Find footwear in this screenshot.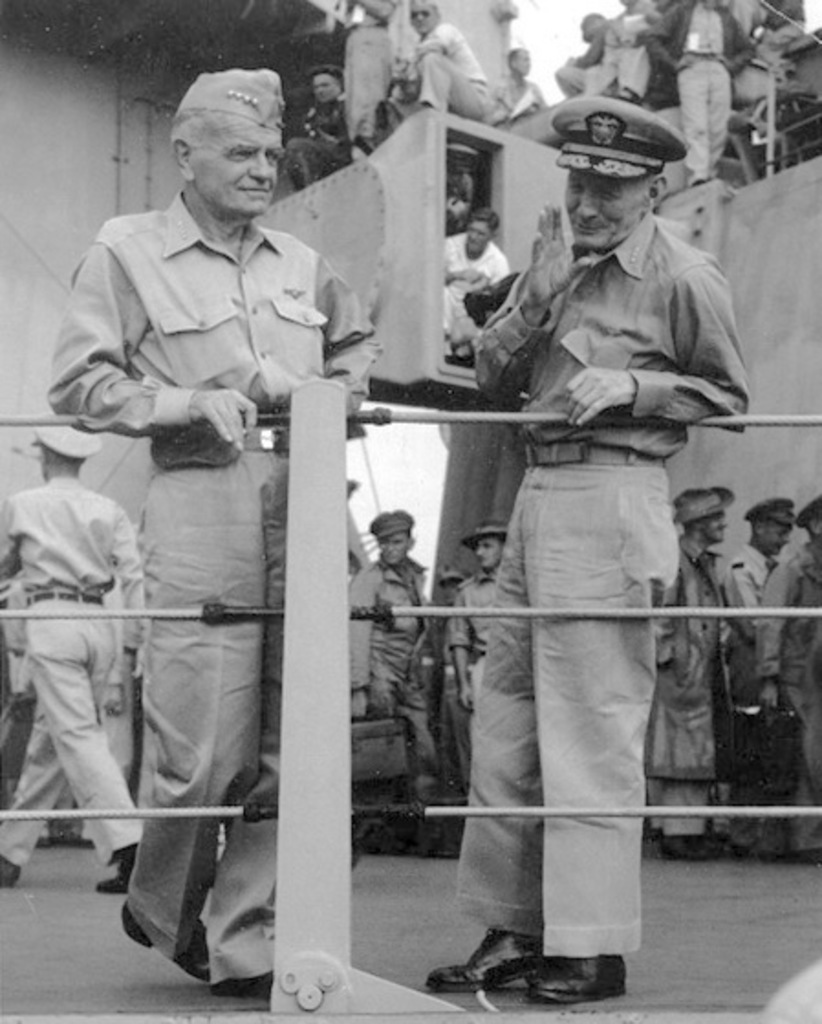
The bounding box for footwear is {"x1": 0, "y1": 852, "x2": 16, "y2": 888}.
